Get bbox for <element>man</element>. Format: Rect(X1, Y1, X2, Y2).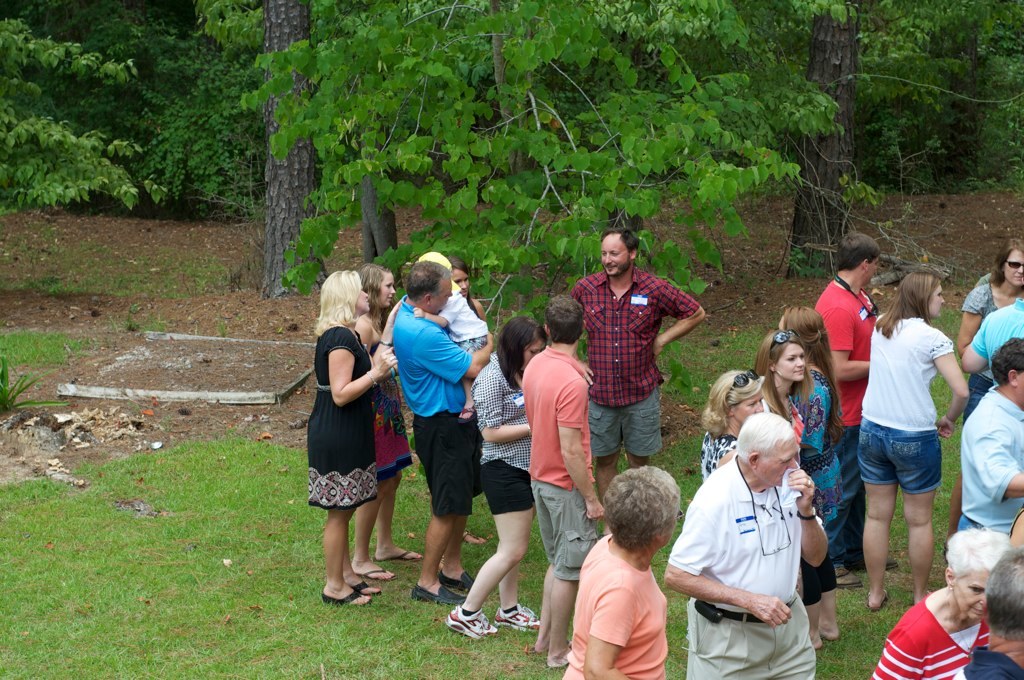
Rect(816, 230, 896, 581).
